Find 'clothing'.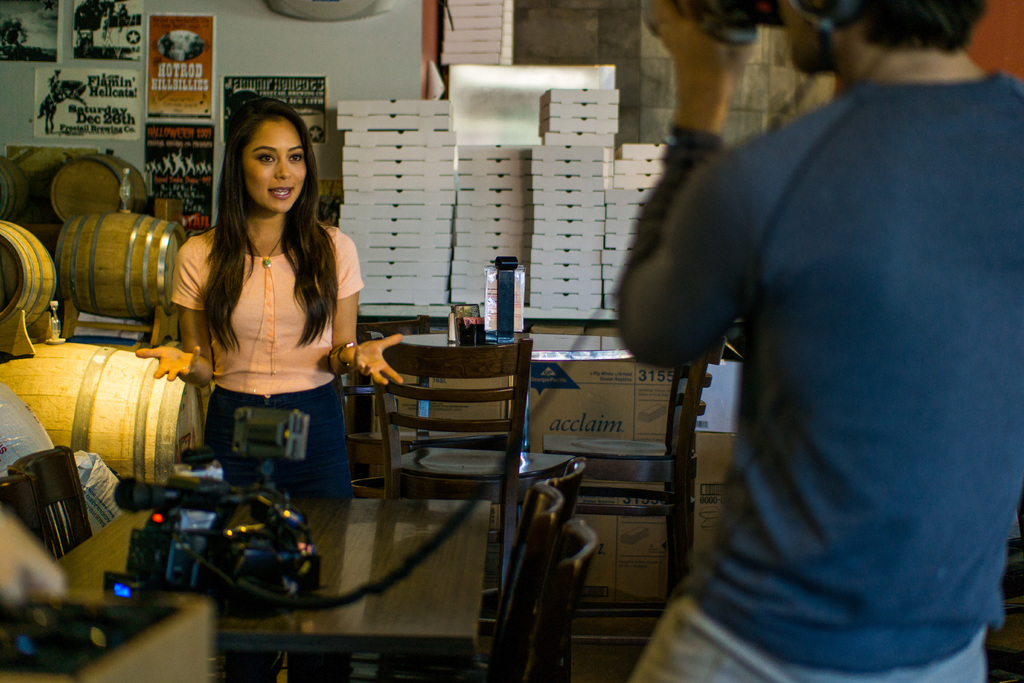
<bbox>172, 218, 363, 682</bbox>.
